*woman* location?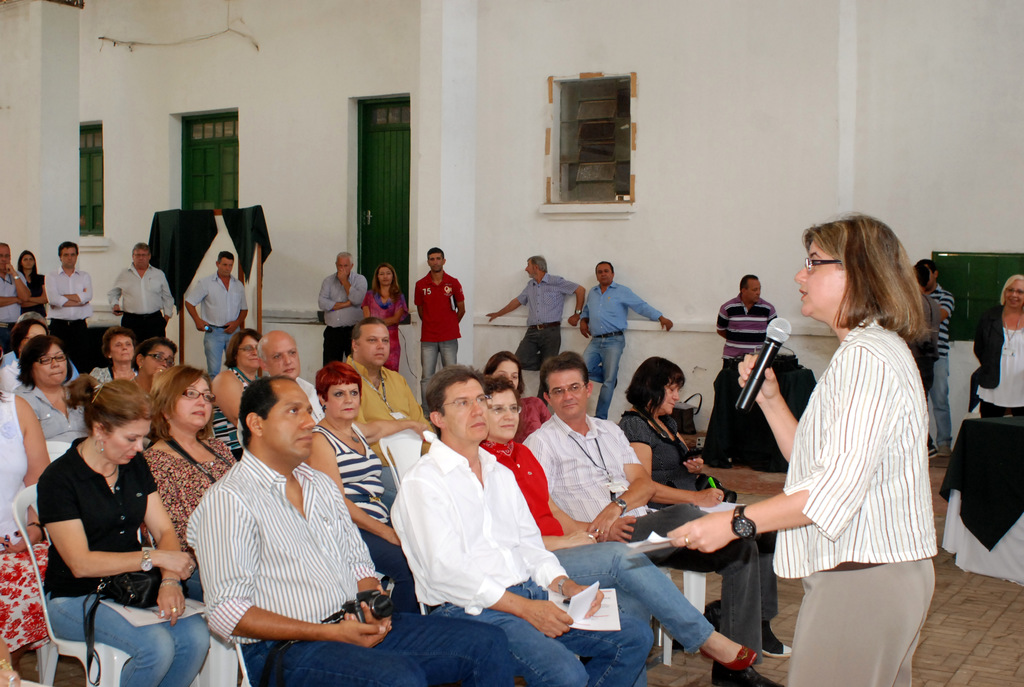
box(301, 361, 420, 612)
